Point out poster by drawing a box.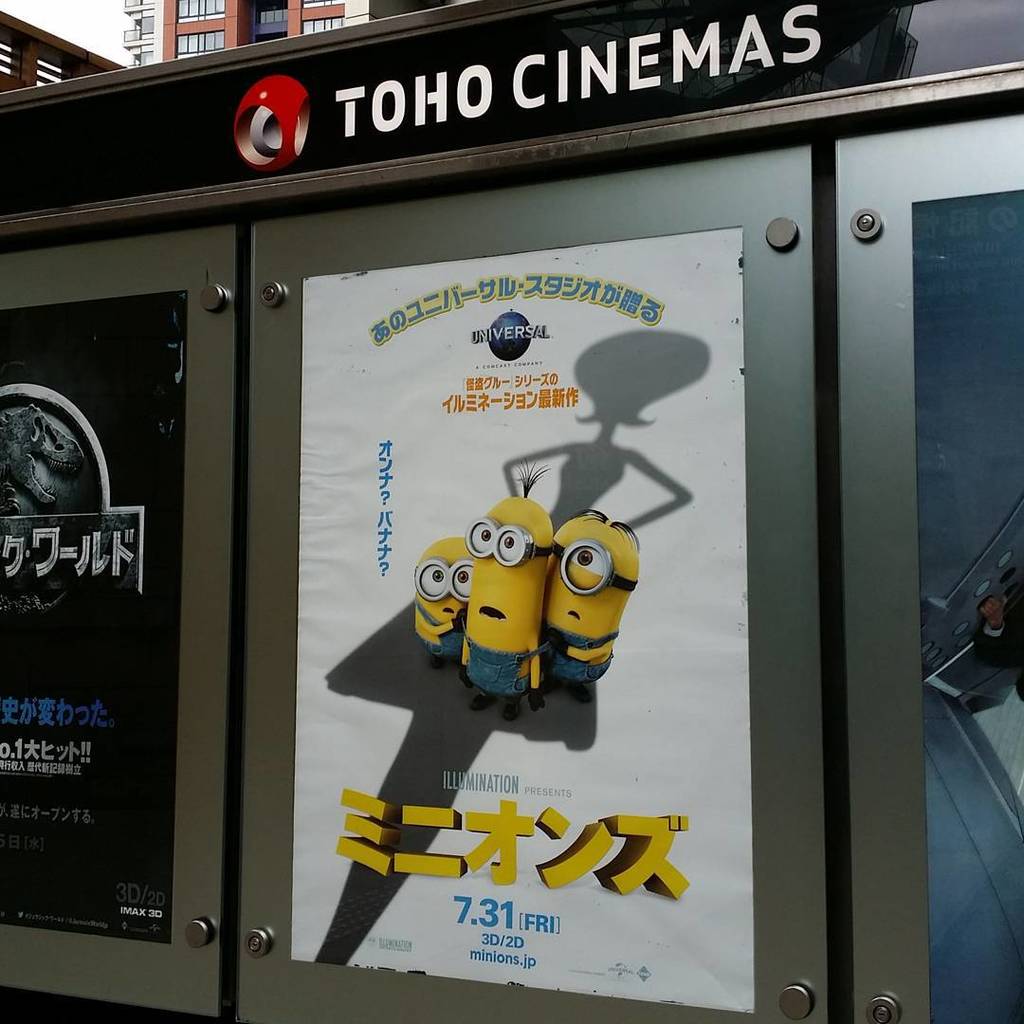
bbox(0, 291, 187, 942).
